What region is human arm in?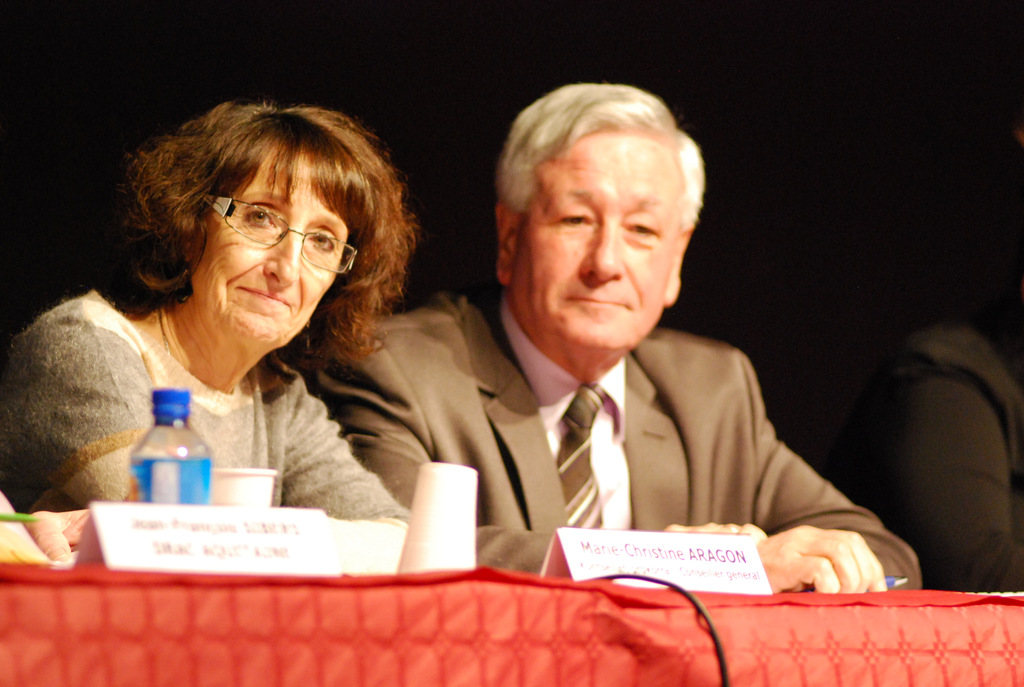
[26, 484, 92, 564].
